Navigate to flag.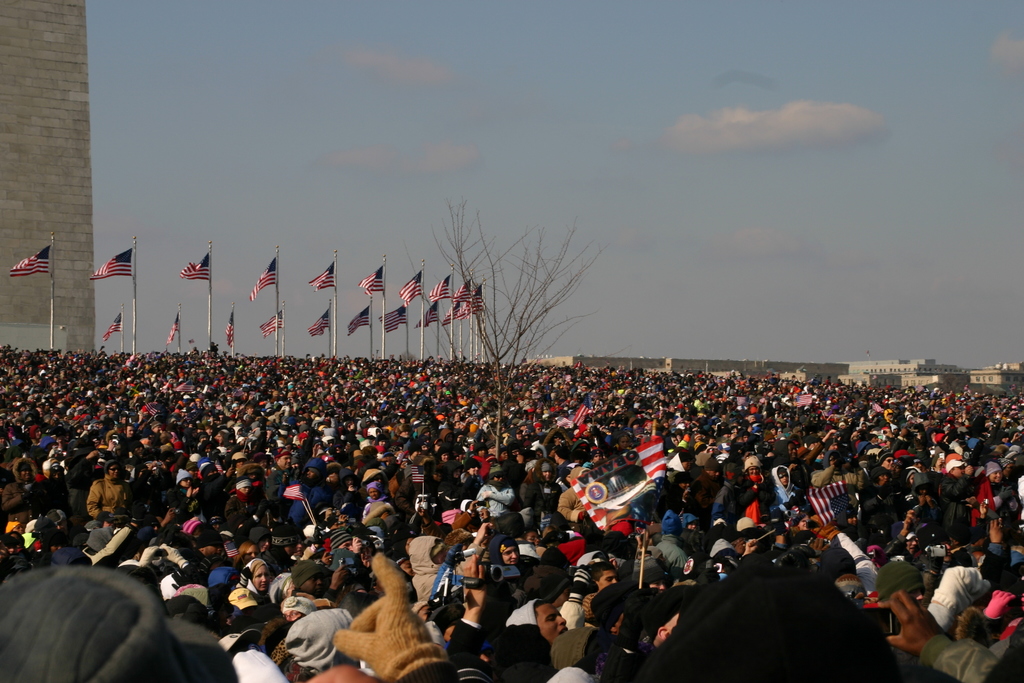
Navigation target: box=[252, 254, 280, 299].
